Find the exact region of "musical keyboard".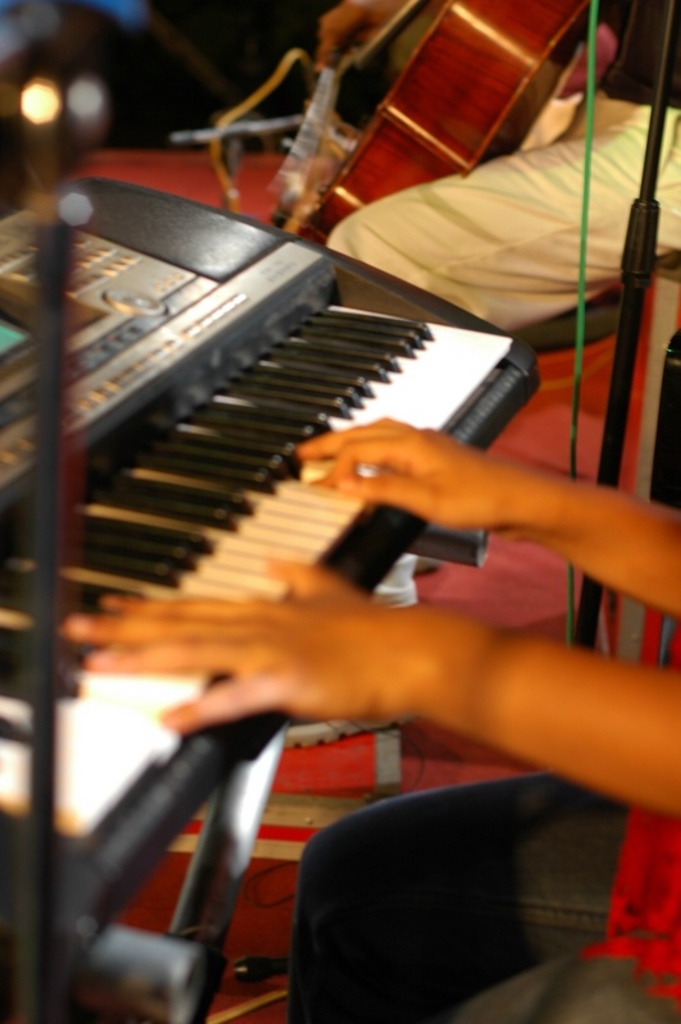
Exact region: 0:164:549:1023.
